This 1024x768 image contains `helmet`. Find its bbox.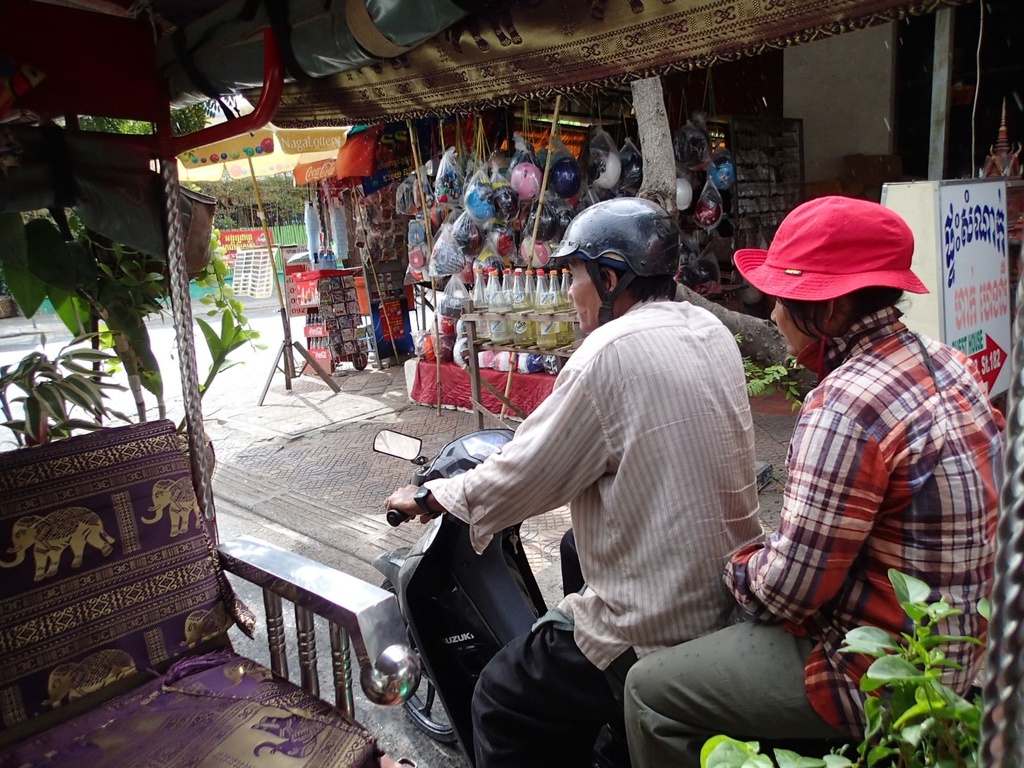
(left=517, top=237, right=557, bottom=271).
